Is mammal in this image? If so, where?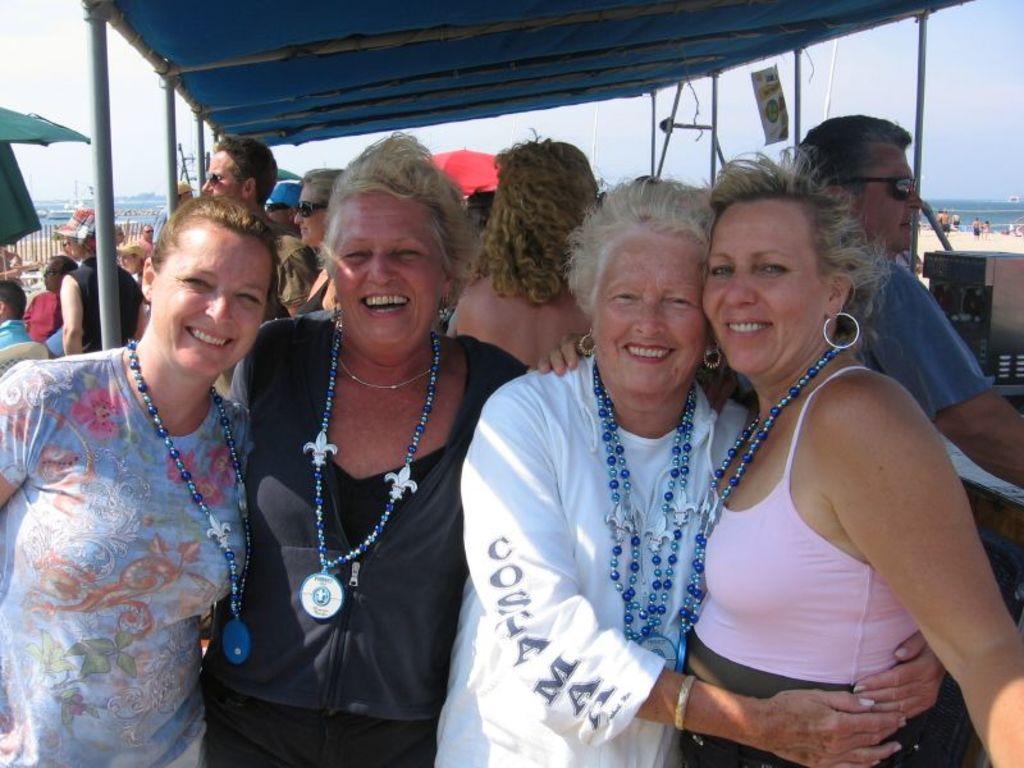
Yes, at 0, 274, 29, 347.
